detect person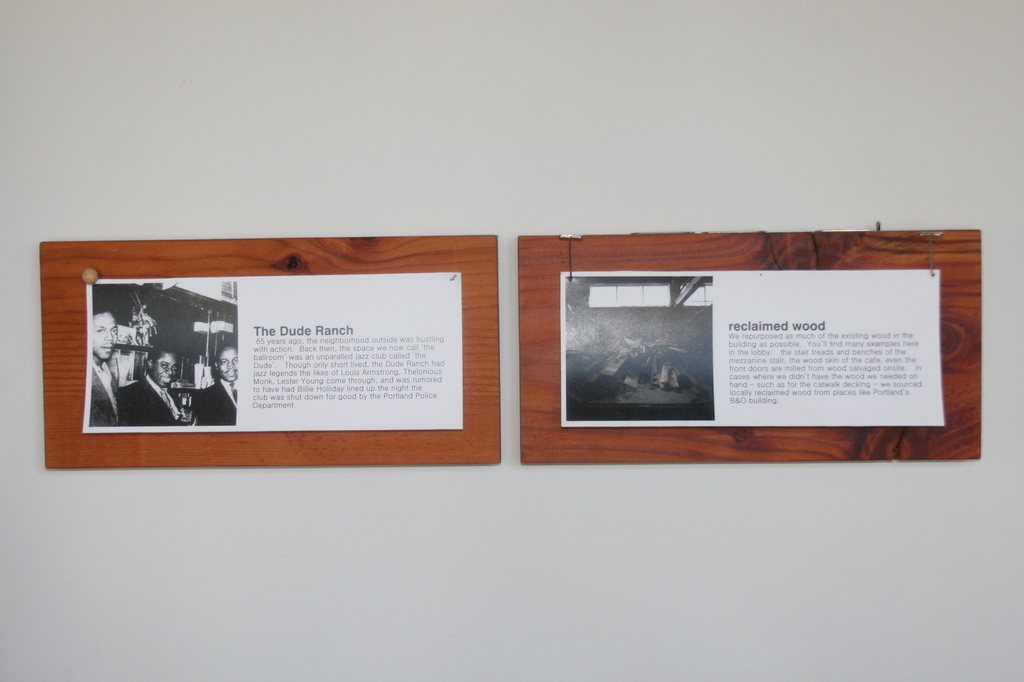
118 346 188 433
